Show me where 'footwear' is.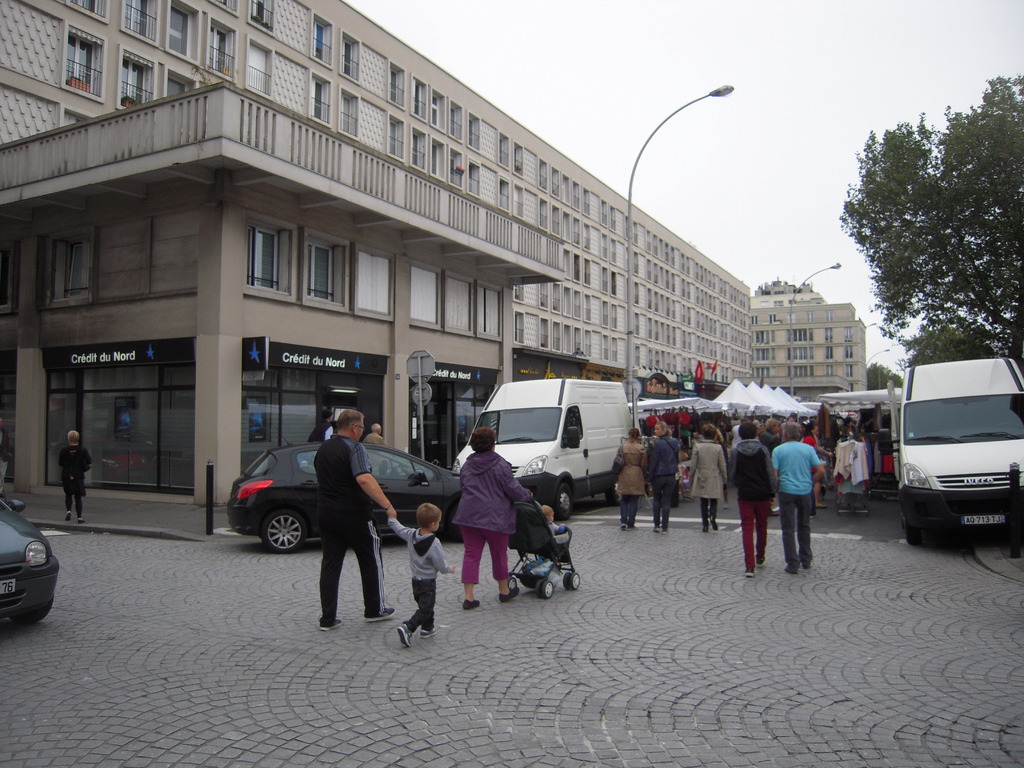
'footwear' is at (783, 570, 797, 574).
